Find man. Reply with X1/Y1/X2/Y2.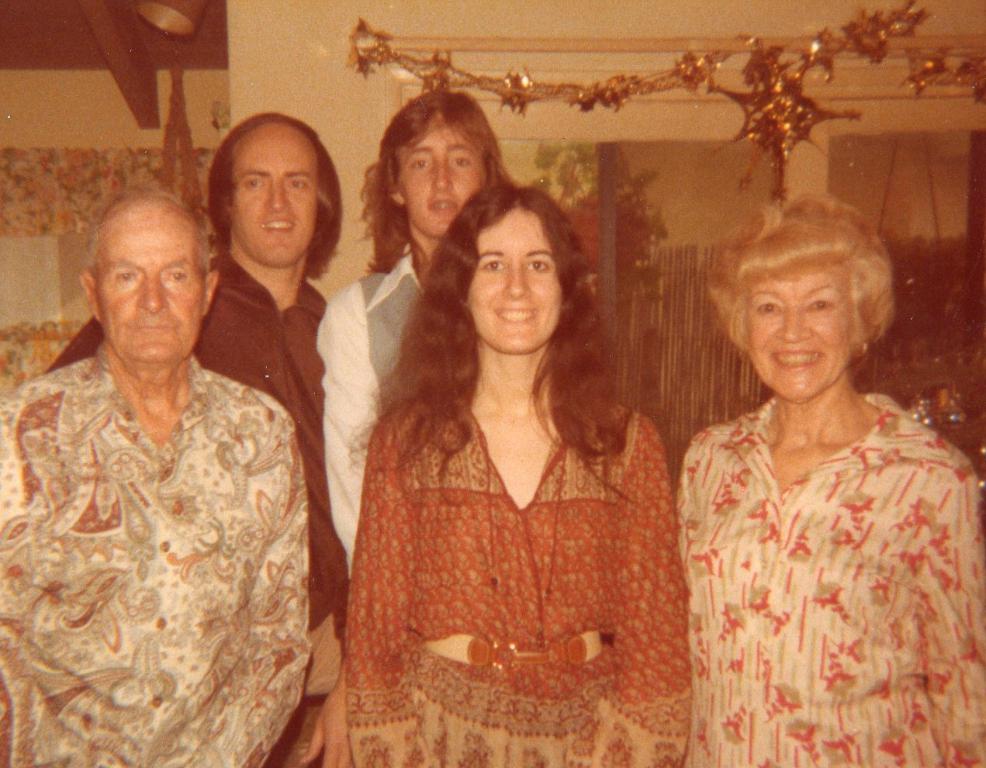
312/76/538/603.
